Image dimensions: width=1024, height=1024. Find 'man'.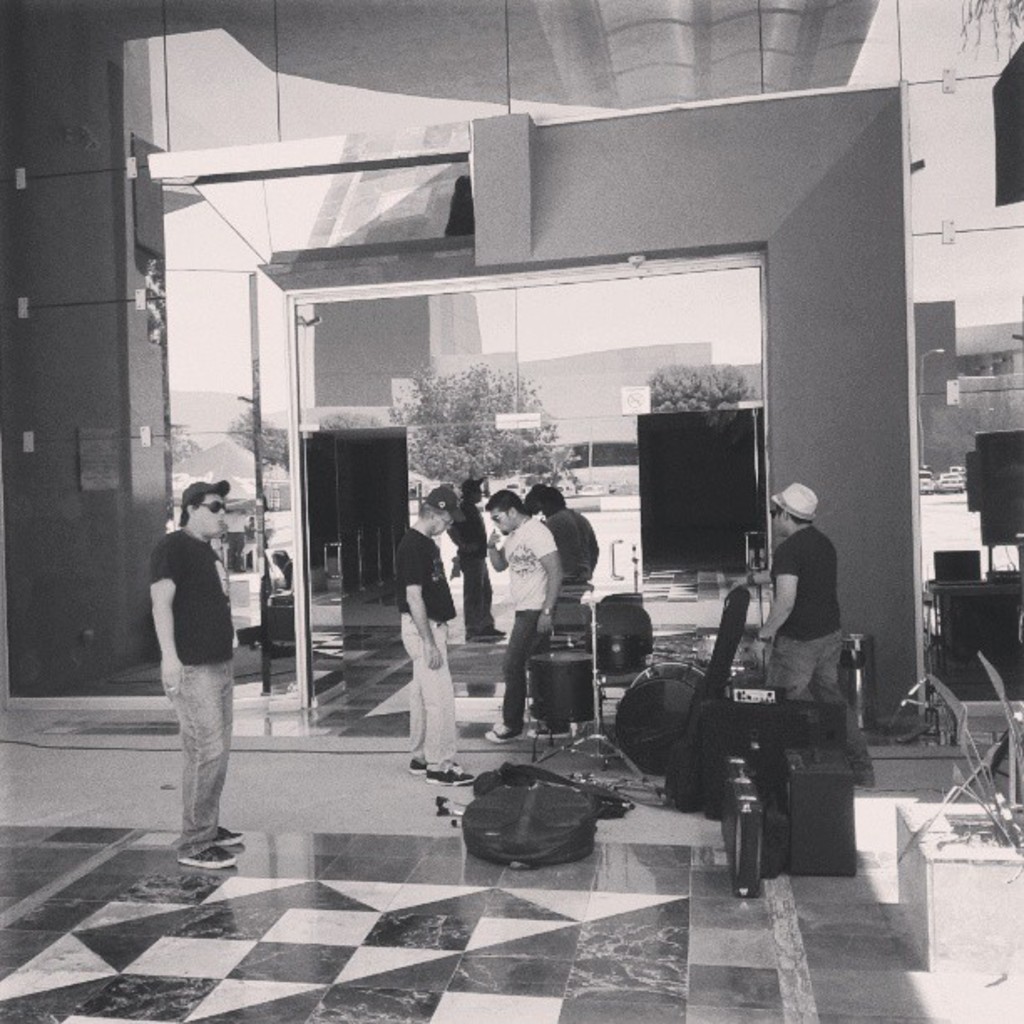
region(395, 484, 475, 788).
